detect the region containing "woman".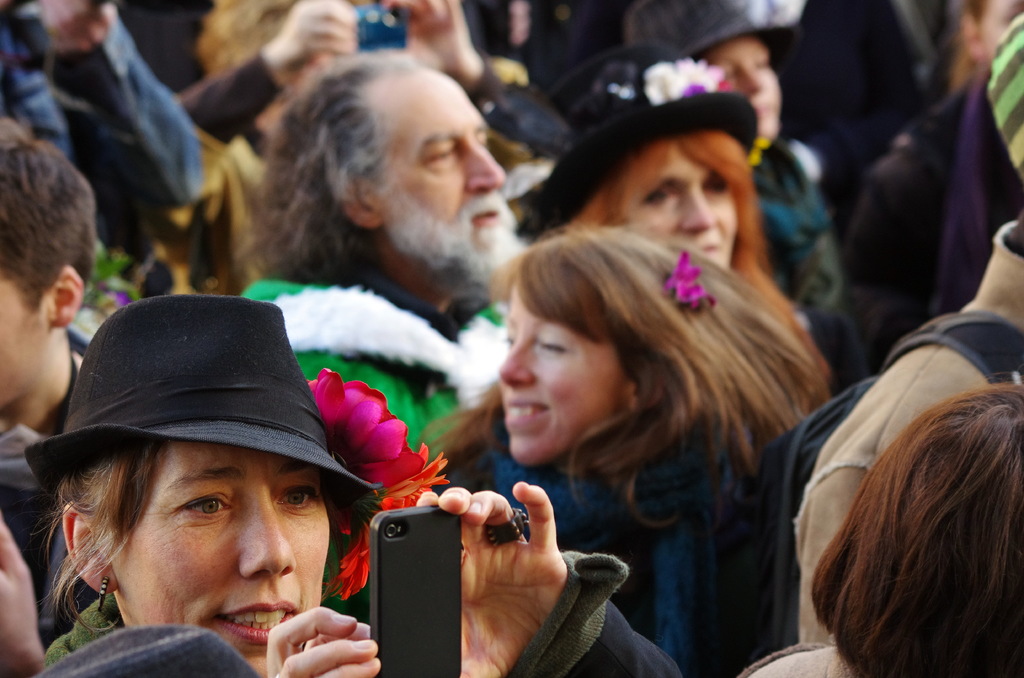
bbox=(20, 286, 691, 677).
